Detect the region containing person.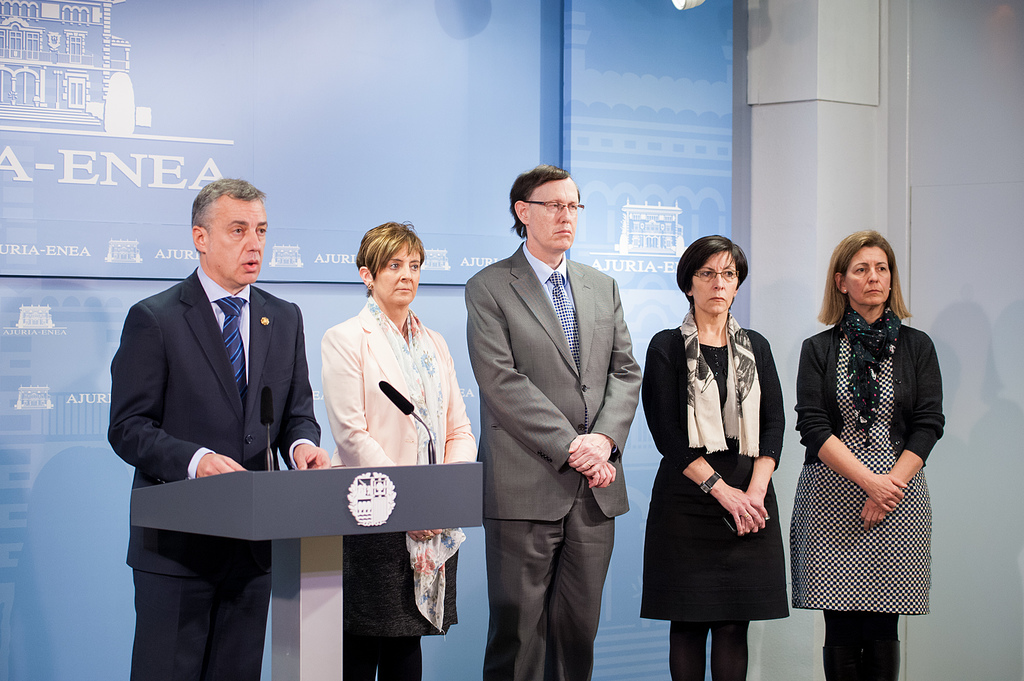
<region>461, 167, 648, 680</region>.
